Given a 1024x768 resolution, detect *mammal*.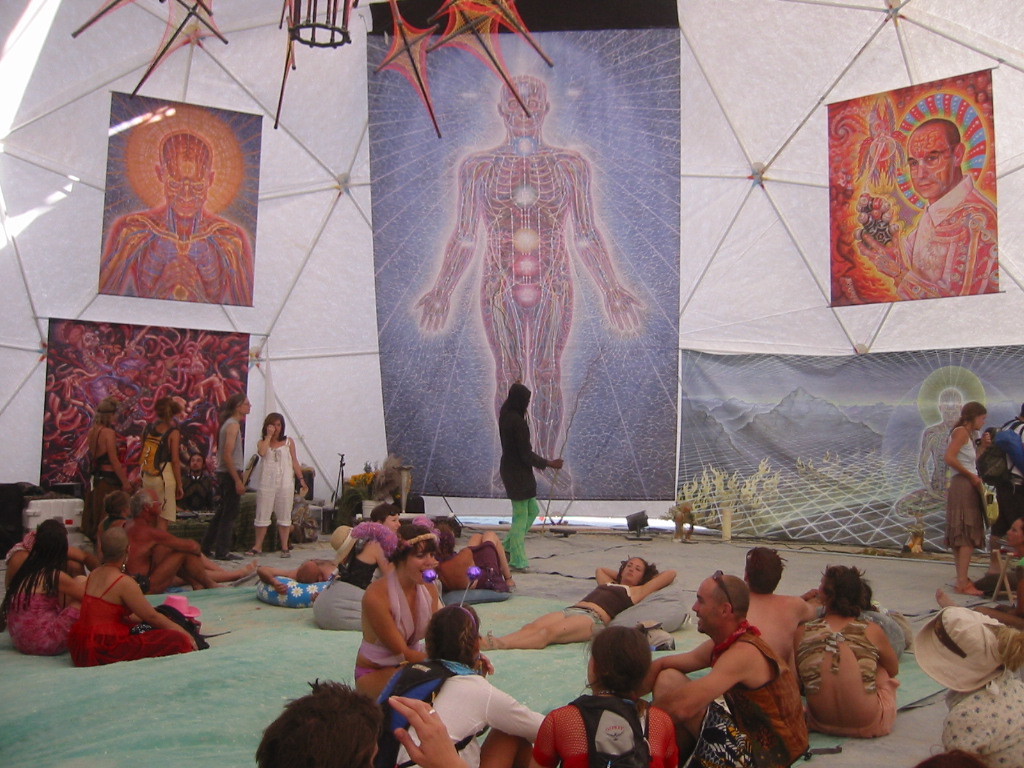
x1=250, y1=408, x2=305, y2=556.
